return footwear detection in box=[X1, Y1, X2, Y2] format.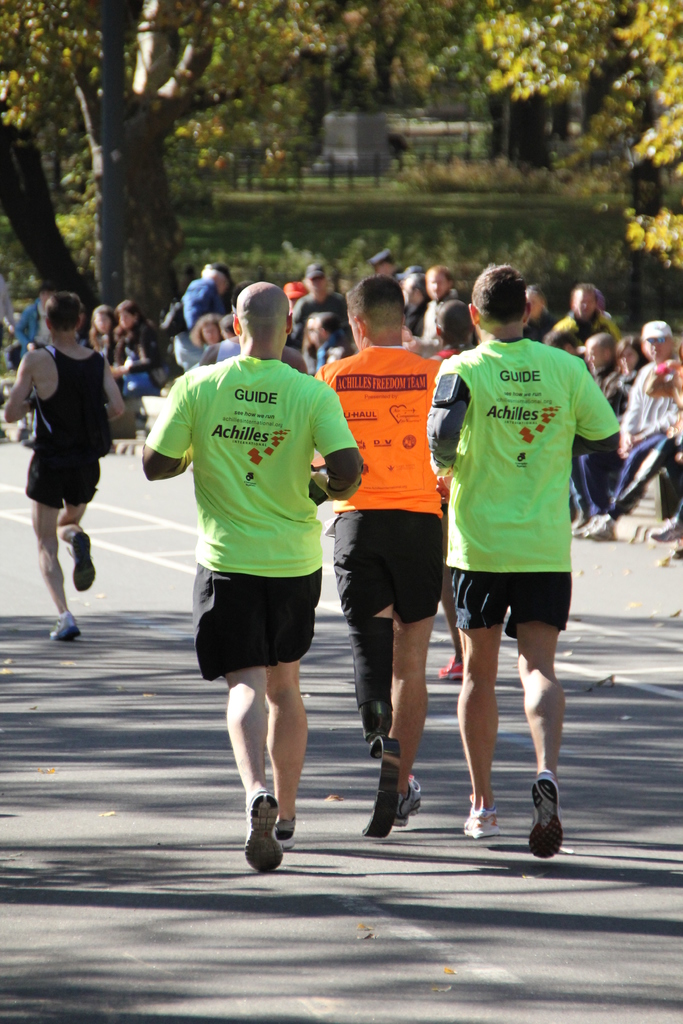
box=[656, 547, 682, 567].
